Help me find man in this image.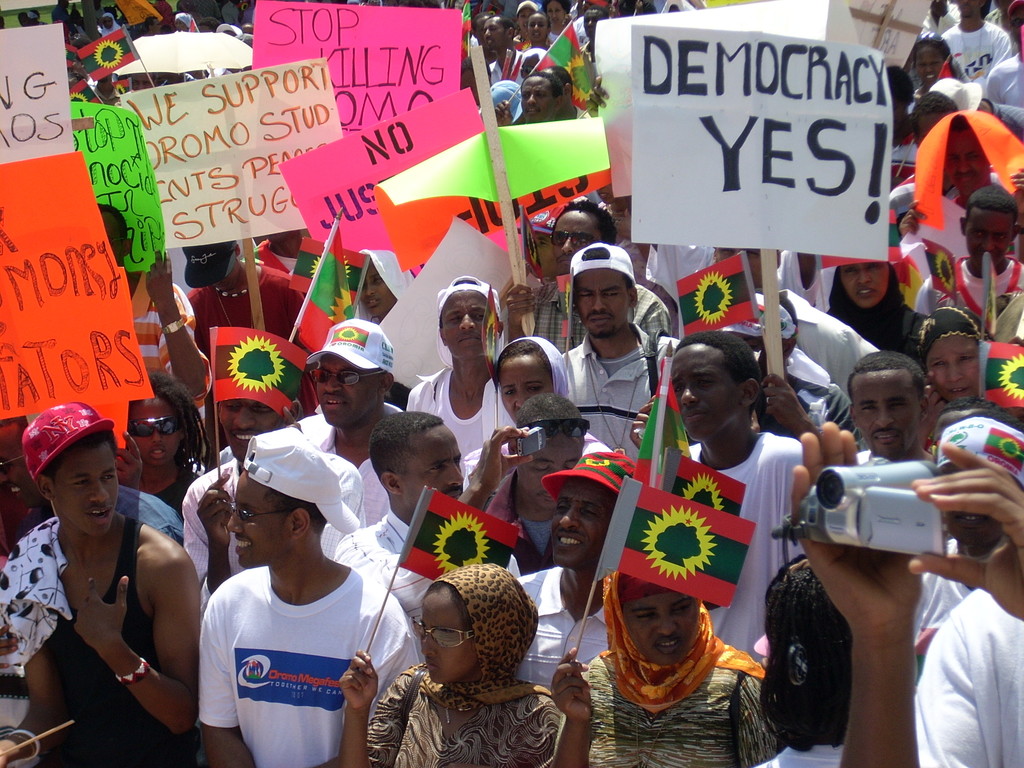
Found it: left=488, top=16, right=530, bottom=83.
